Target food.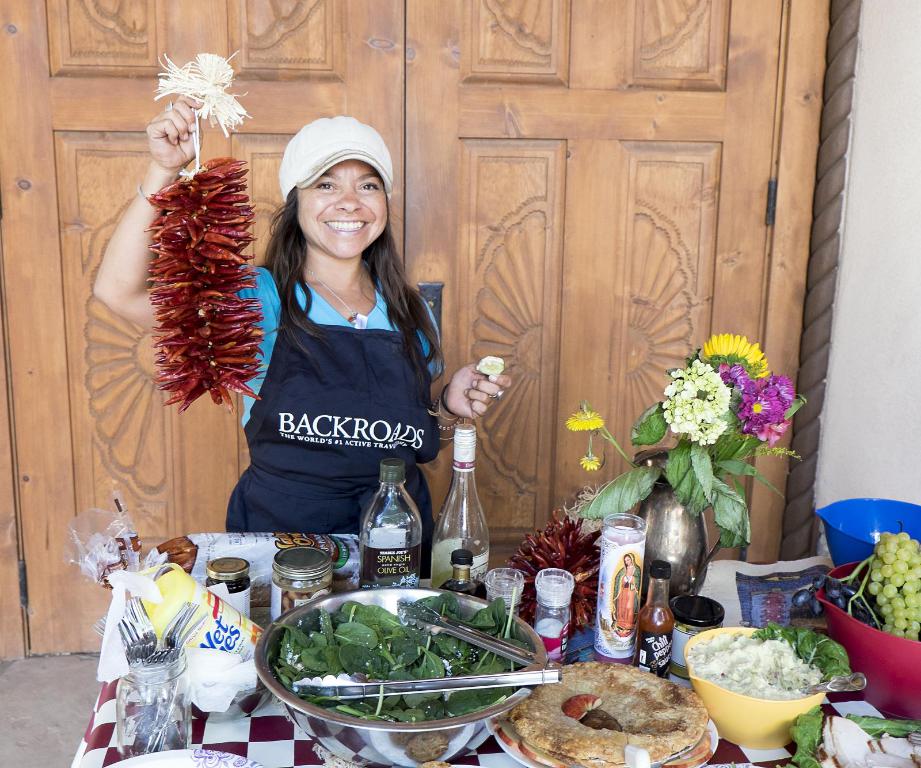
Target region: rect(790, 702, 821, 767).
